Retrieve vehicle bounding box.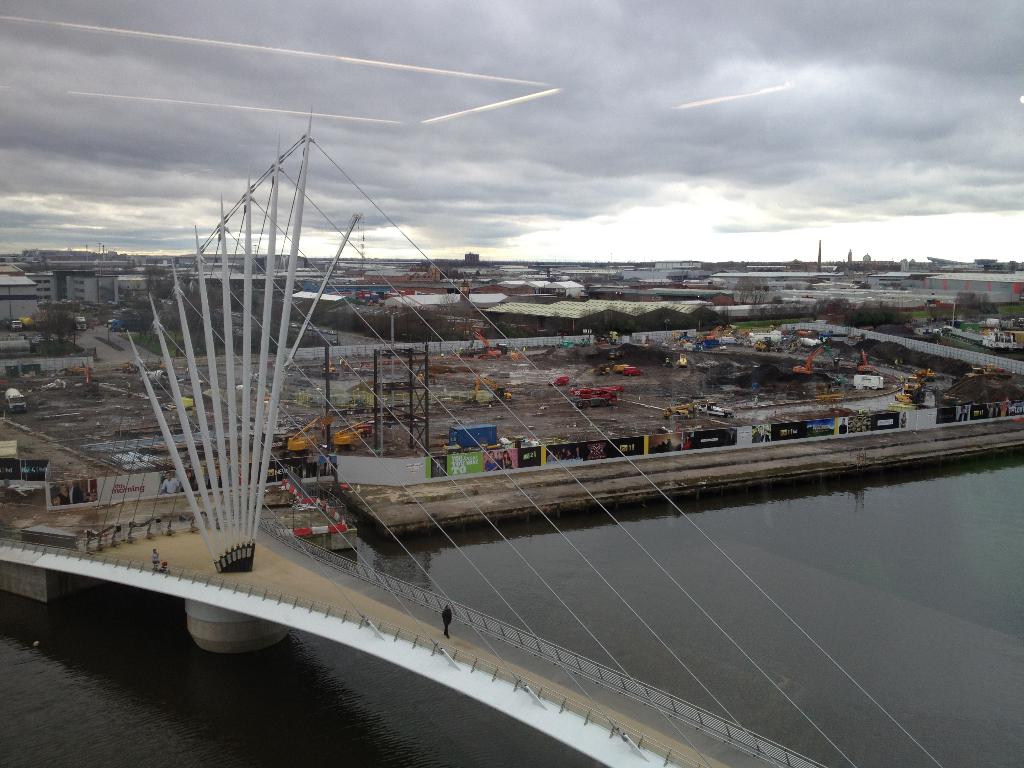
Bounding box: <bbox>853, 344, 880, 376</bbox>.
